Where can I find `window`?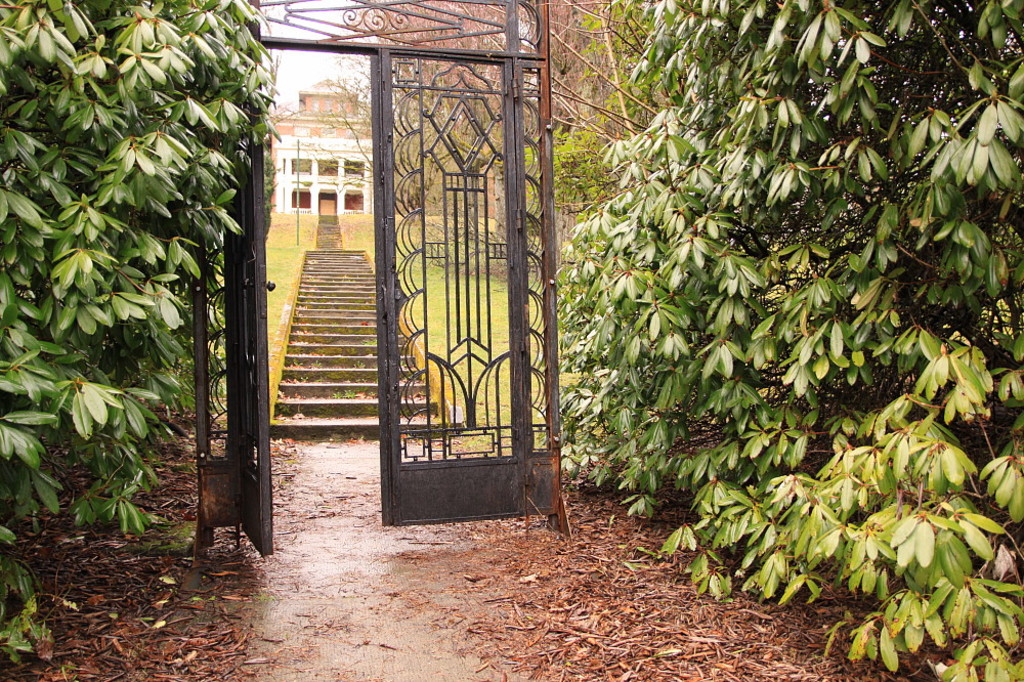
You can find it at locate(344, 189, 362, 213).
